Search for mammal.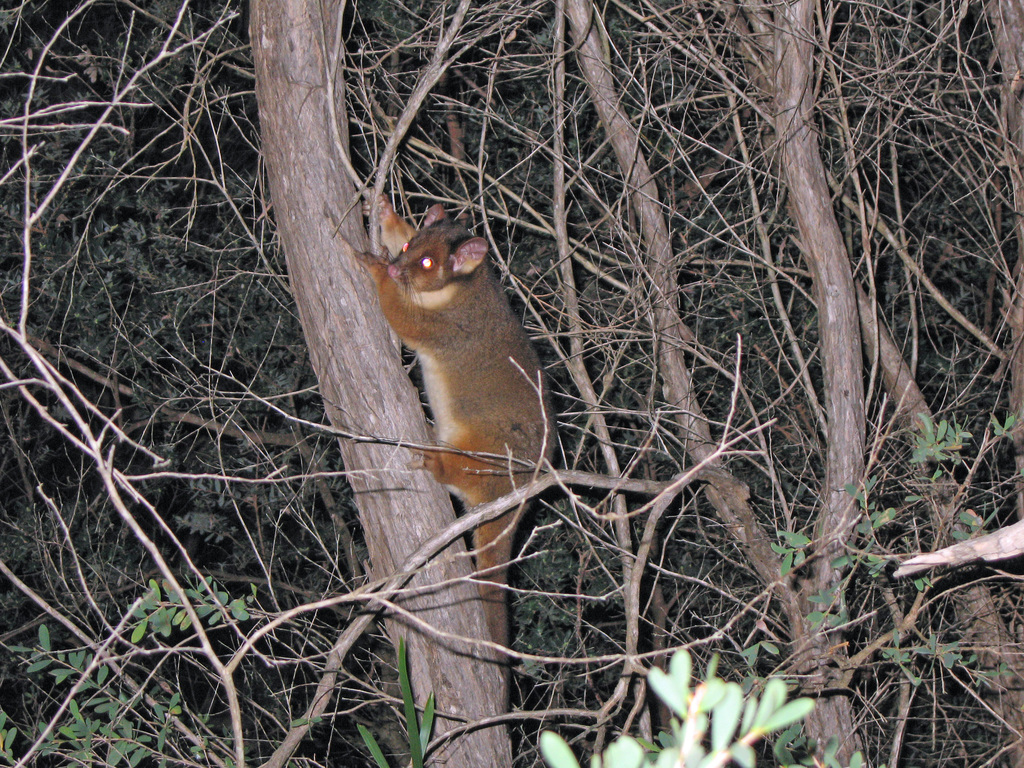
Found at x1=351 y1=199 x2=554 y2=567.
